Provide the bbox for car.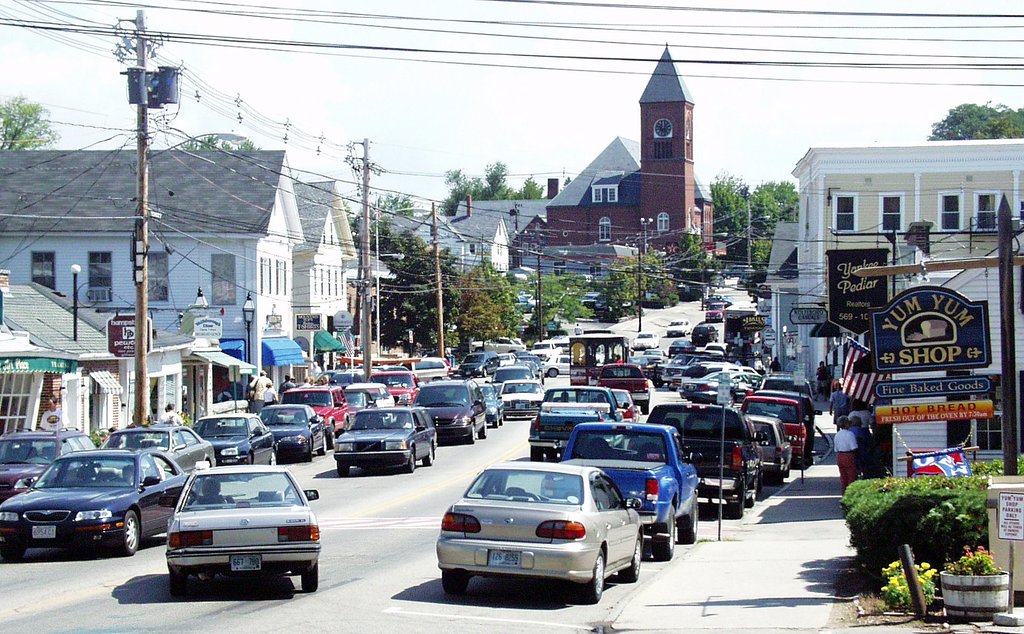
413:376:487:446.
